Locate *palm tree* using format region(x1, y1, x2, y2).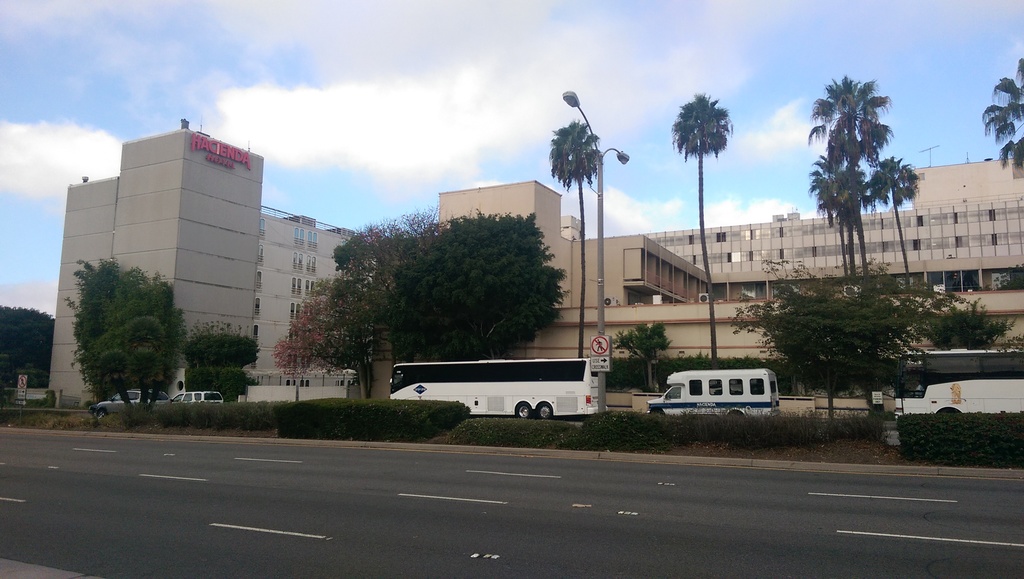
region(988, 54, 1023, 161).
